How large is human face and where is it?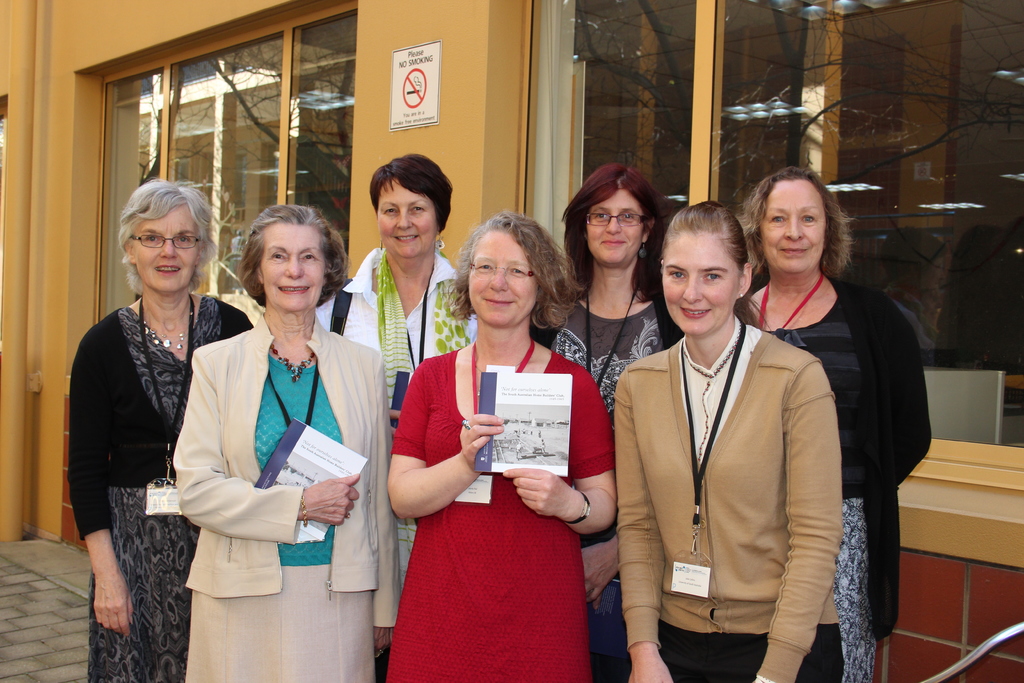
Bounding box: x1=660 y1=235 x2=741 y2=335.
